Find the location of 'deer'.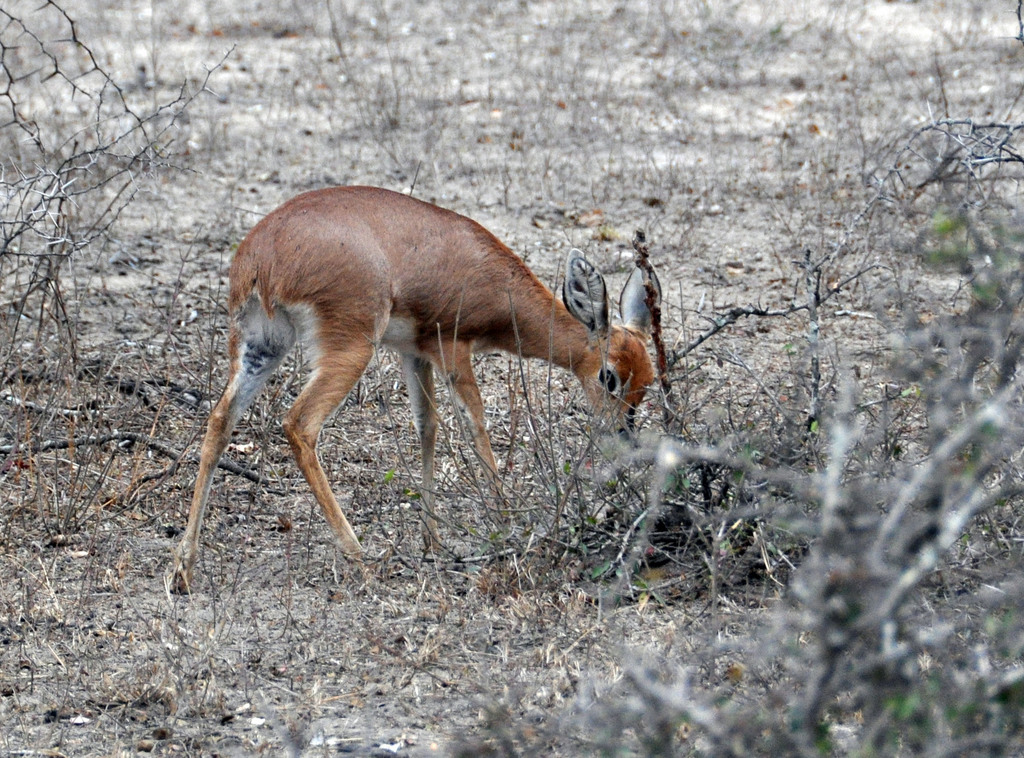
Location: [164,187,655,597].
